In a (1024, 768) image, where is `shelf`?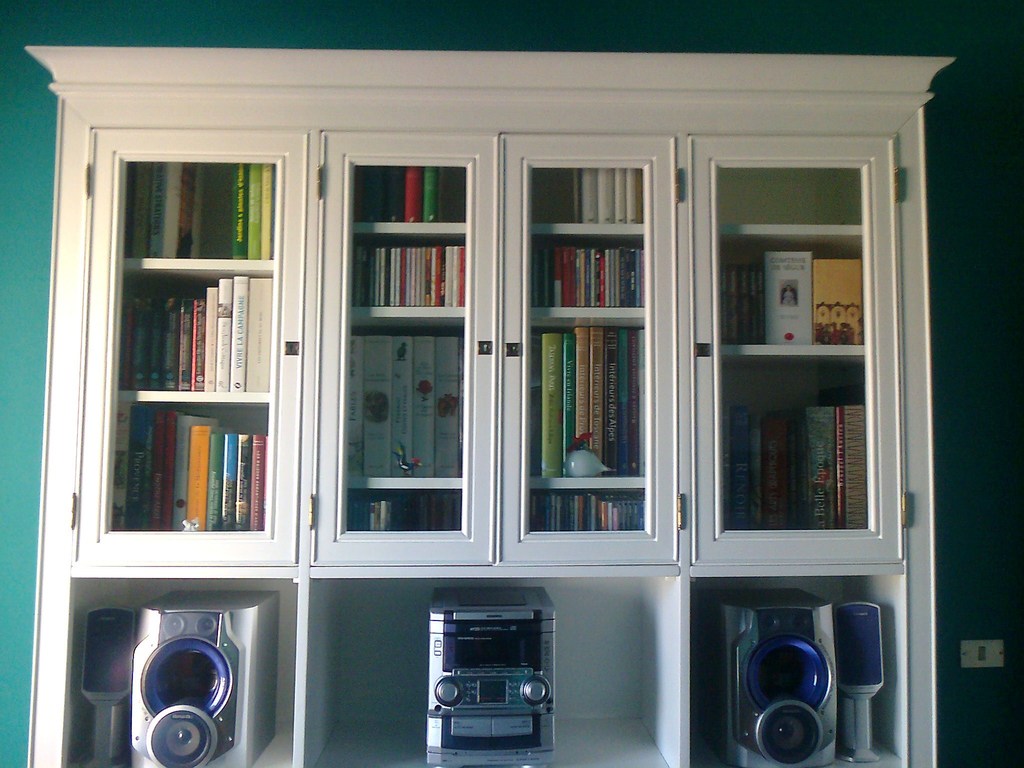
box=[344, 487, 472, 538].
